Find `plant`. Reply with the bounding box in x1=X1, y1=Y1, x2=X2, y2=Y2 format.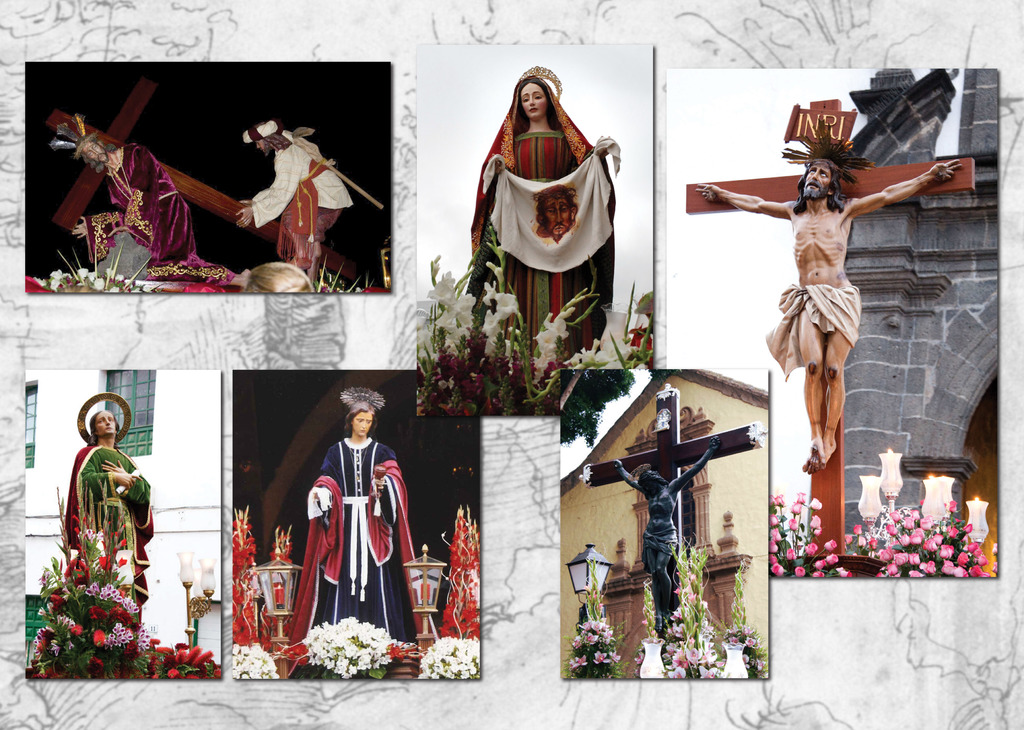
x1=300, y1=610, x2=433, y2=675.
